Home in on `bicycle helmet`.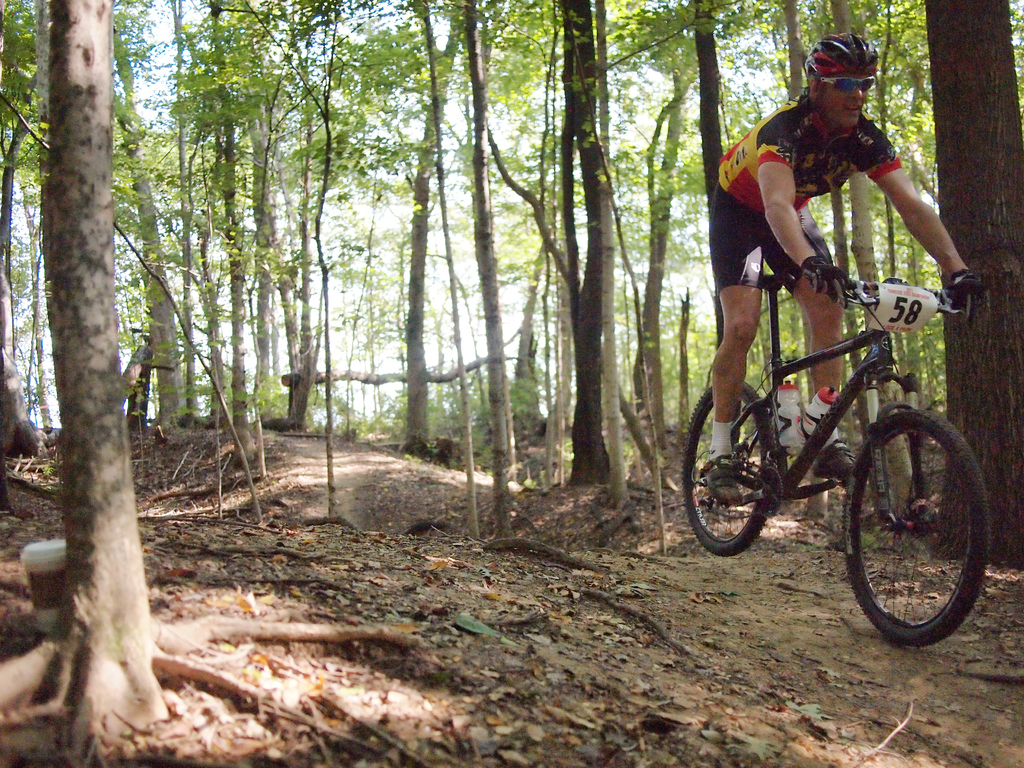
Homed in at <bbox>804, 31, 871, 84</bbox>.
